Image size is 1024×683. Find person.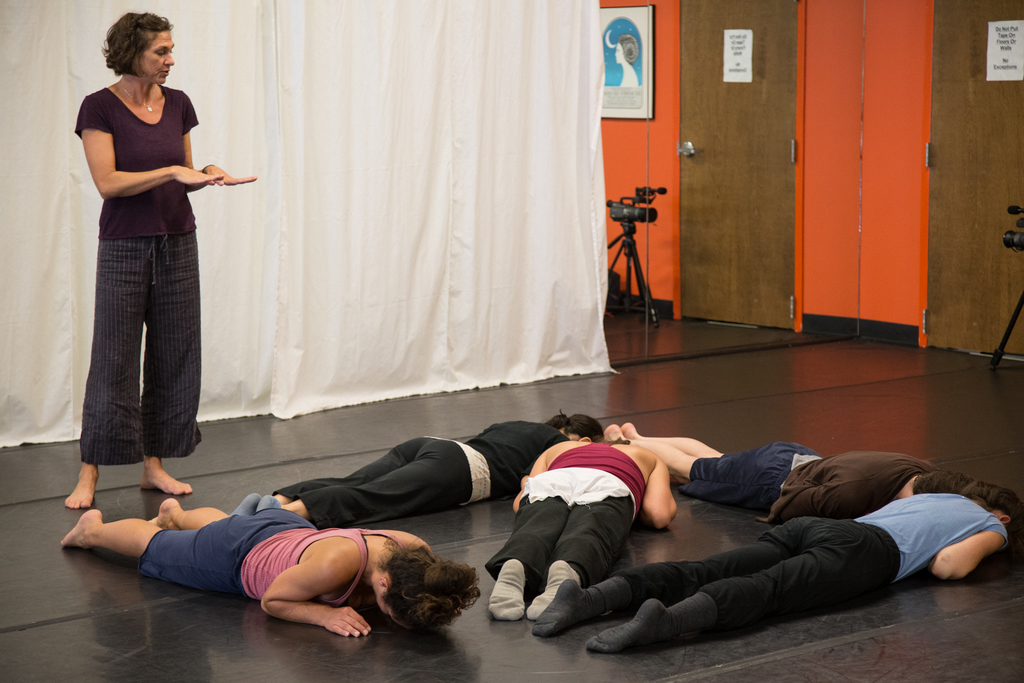
detection(493, 429, 675, 624).
